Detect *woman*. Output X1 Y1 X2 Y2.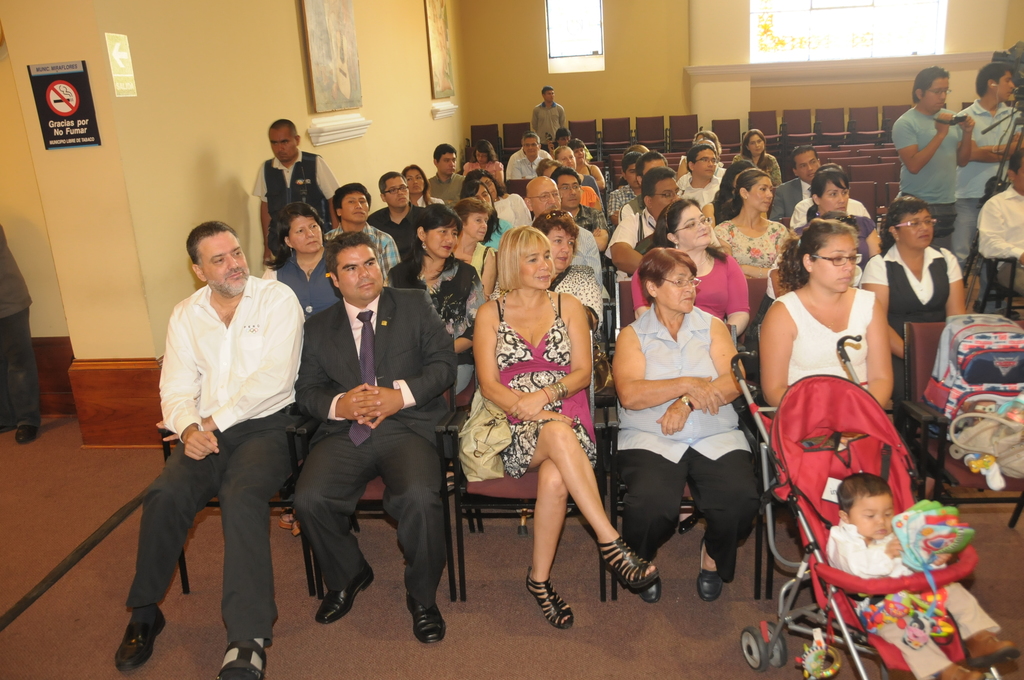
451 200 495 297.
